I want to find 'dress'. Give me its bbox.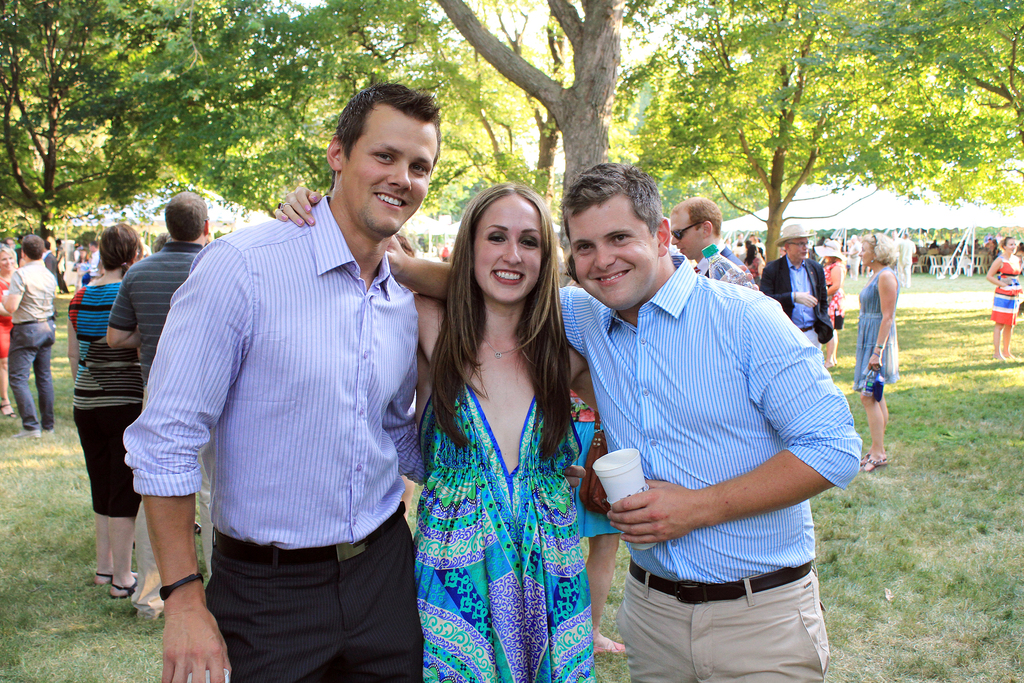
l=854, t=265, r=901, b=384.
